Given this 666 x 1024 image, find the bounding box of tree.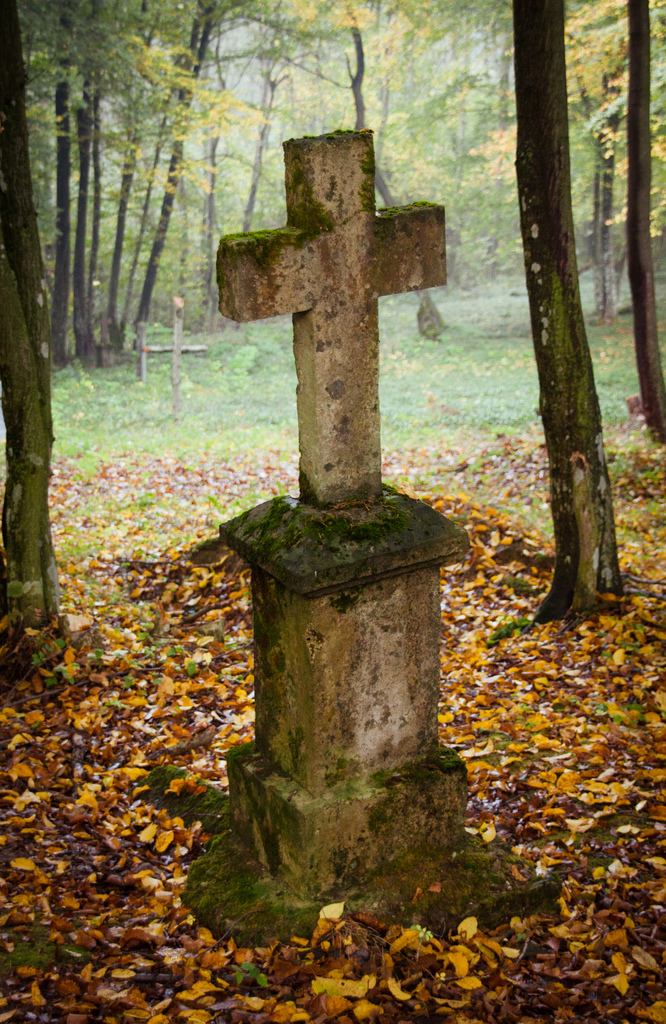
{"left": 590, "top": 43, "right": 632, "bottom": 319}.
